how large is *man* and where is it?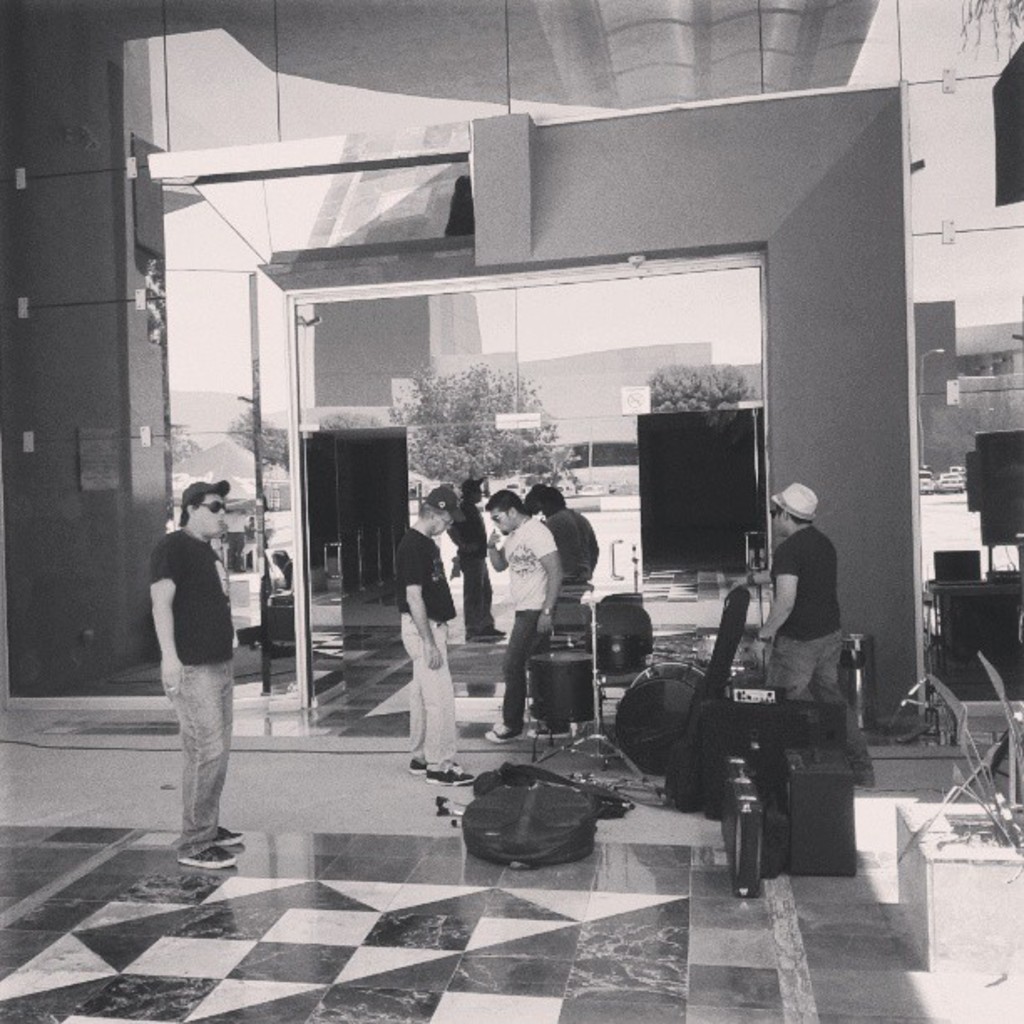
Bounding box: detection(132, 457, 259, 863).
